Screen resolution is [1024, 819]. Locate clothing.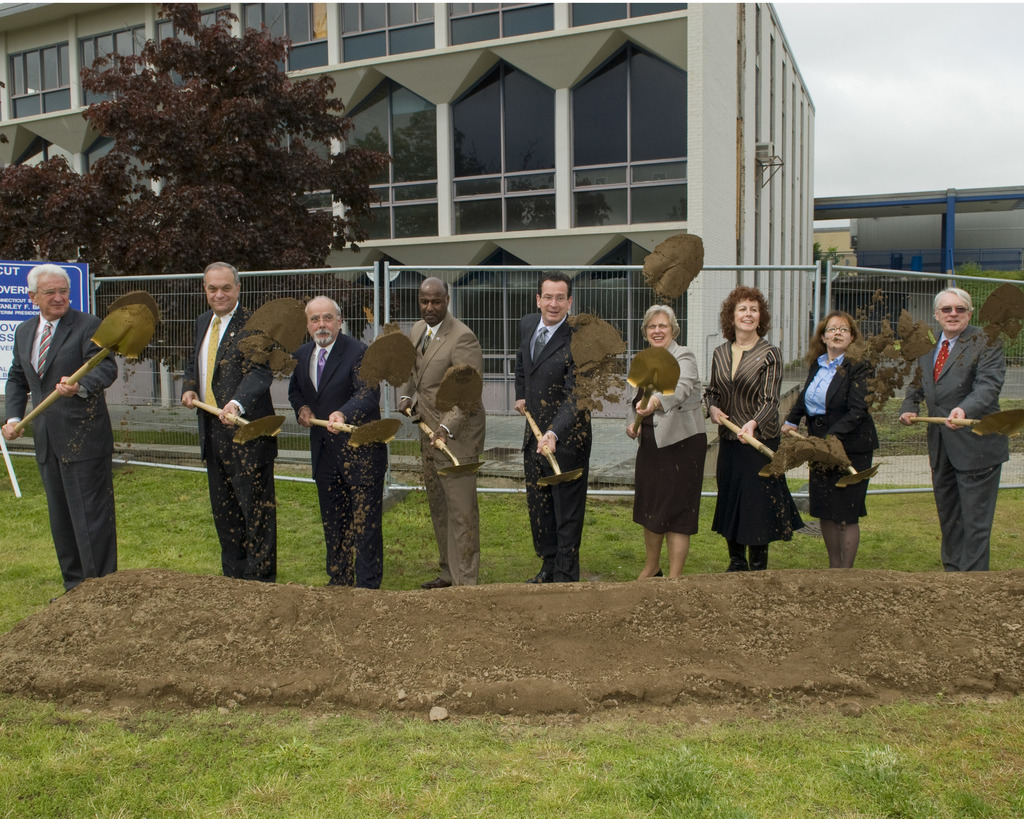
crop(182, 303, 273, 585).
